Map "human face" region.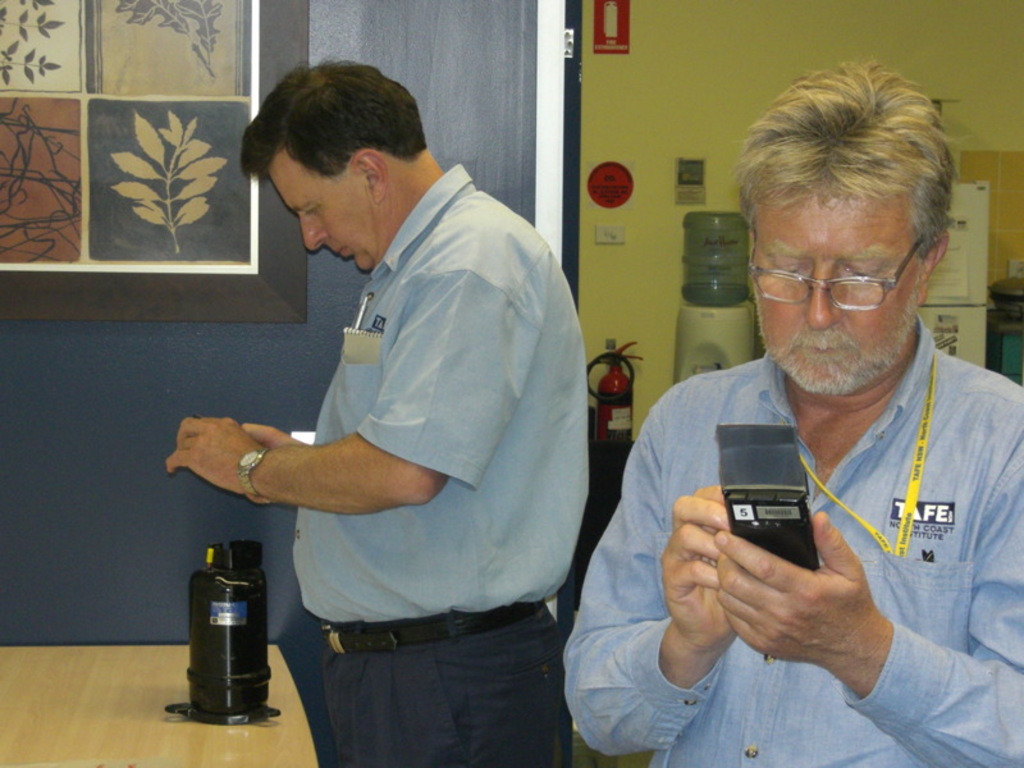
Mapped to box=[755, 198, 922, 396].
